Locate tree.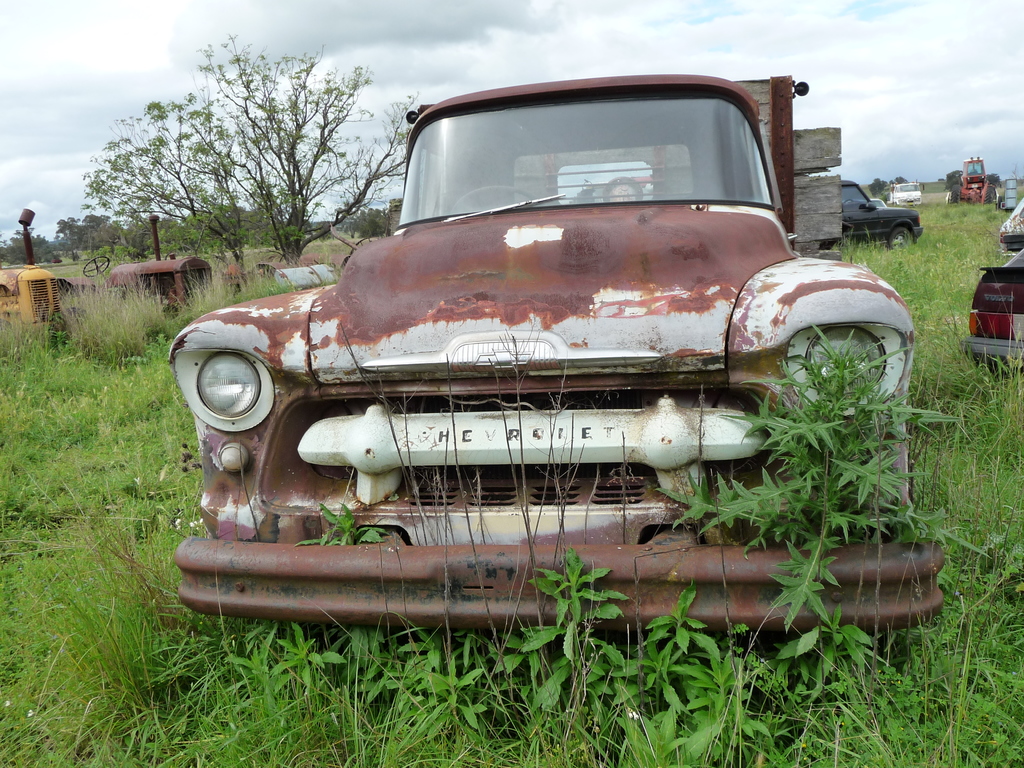
Bounding box: (895,176,907,183).
